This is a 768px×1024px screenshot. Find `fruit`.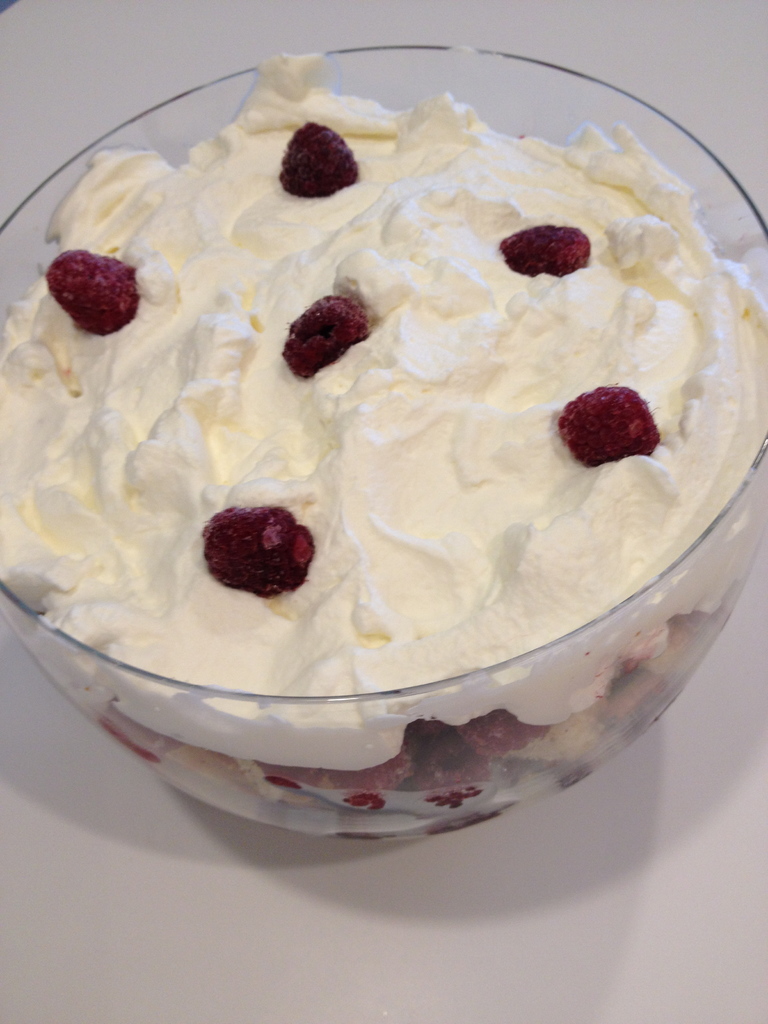
Bounding box: locate(562, 387, 662, 466).
